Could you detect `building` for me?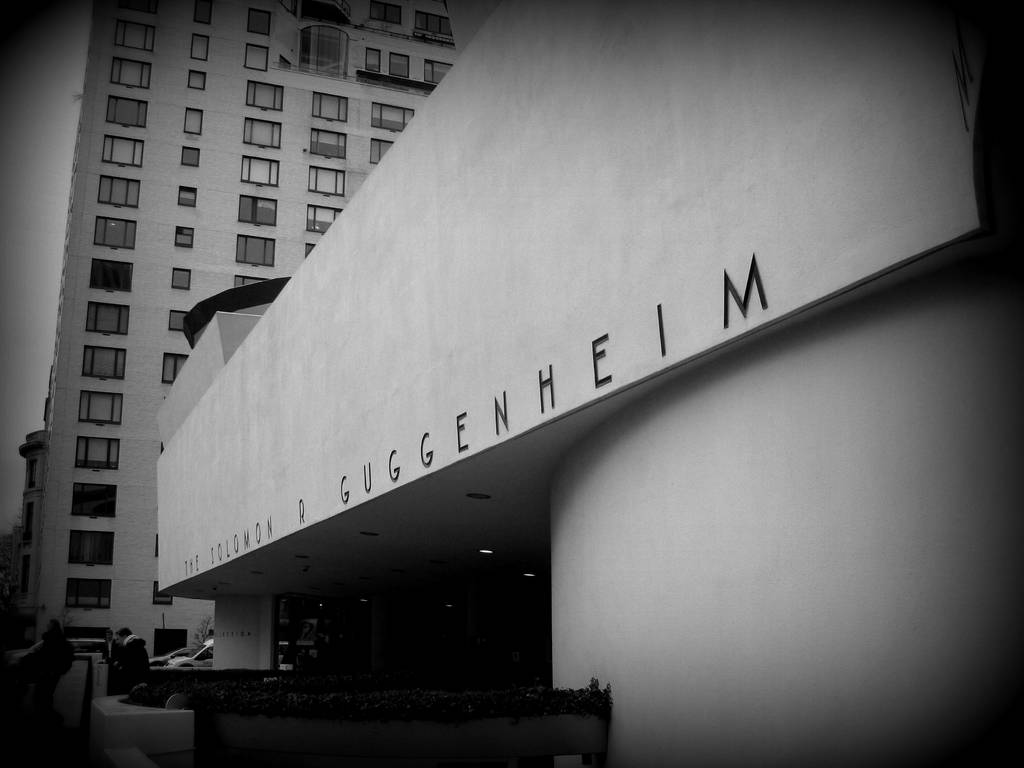
Detection result: (24,0,472,715).
